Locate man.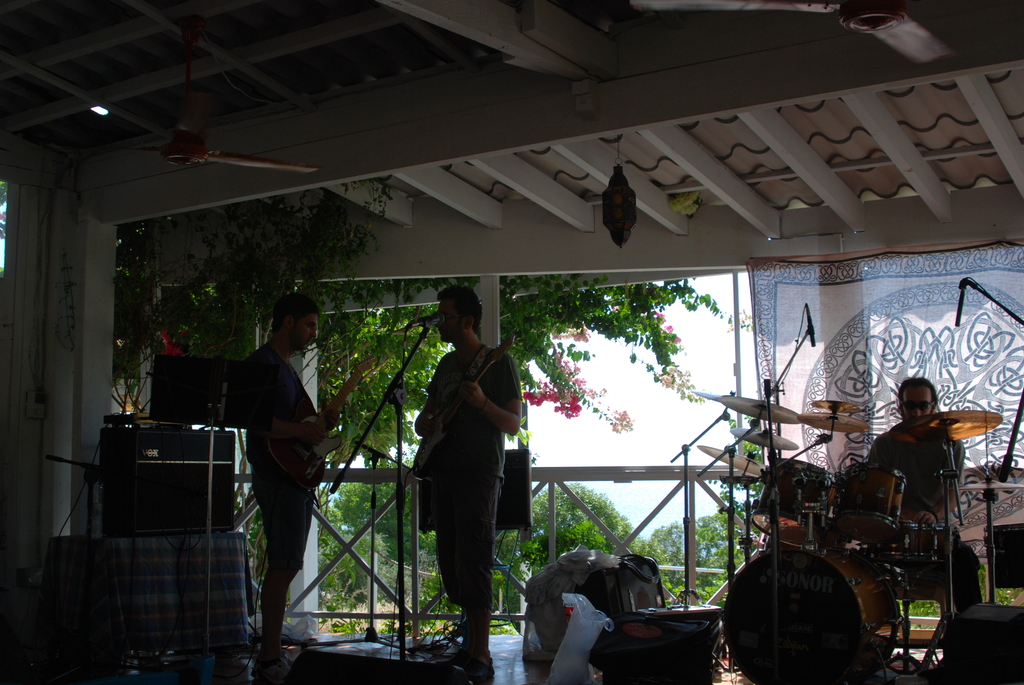
Bounding box: <region>223, 280, 351, 659</region>.
